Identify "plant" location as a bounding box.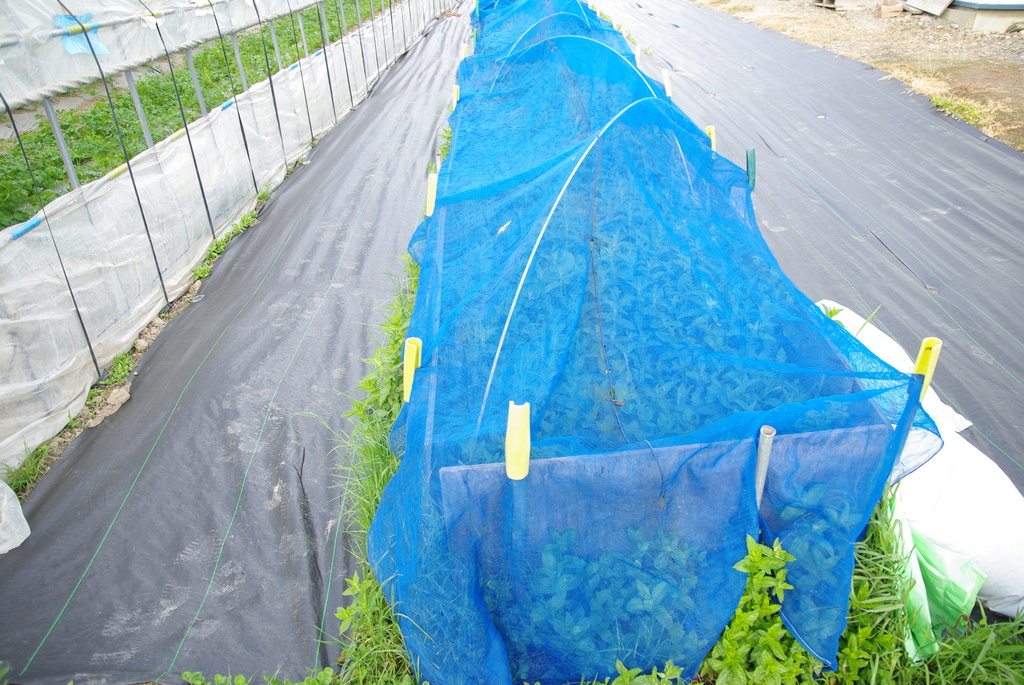
region(698, 526, 836, 684).
